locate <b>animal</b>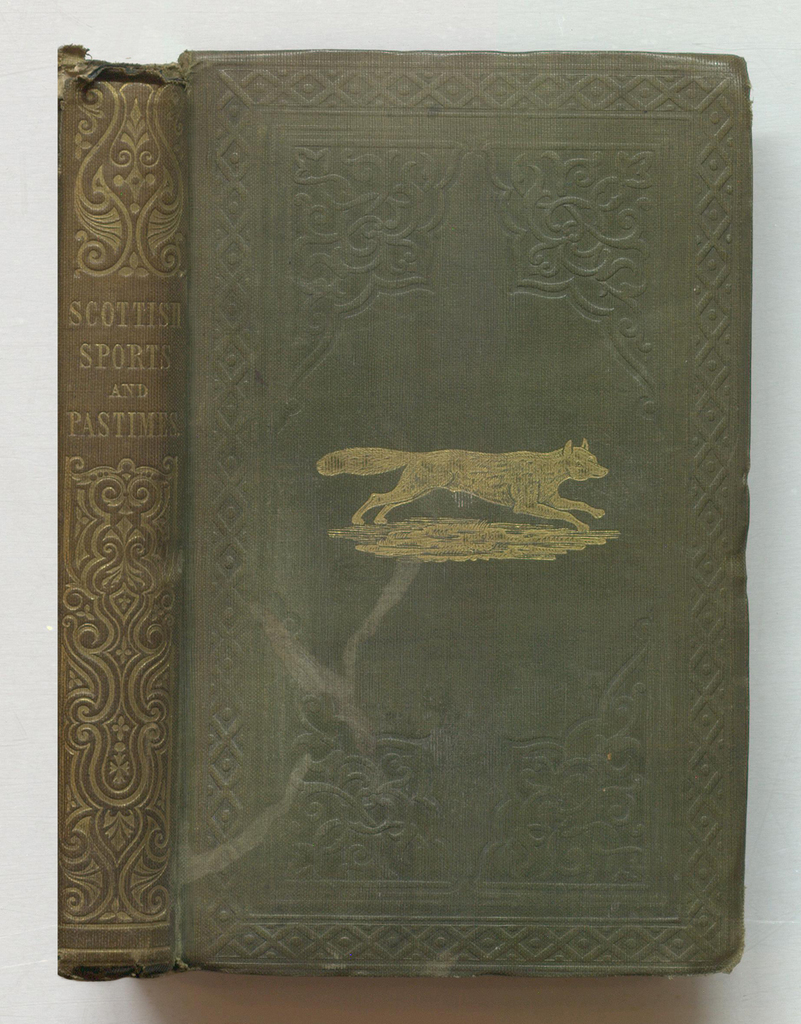
<region>321, 438, 612, 530</region>
